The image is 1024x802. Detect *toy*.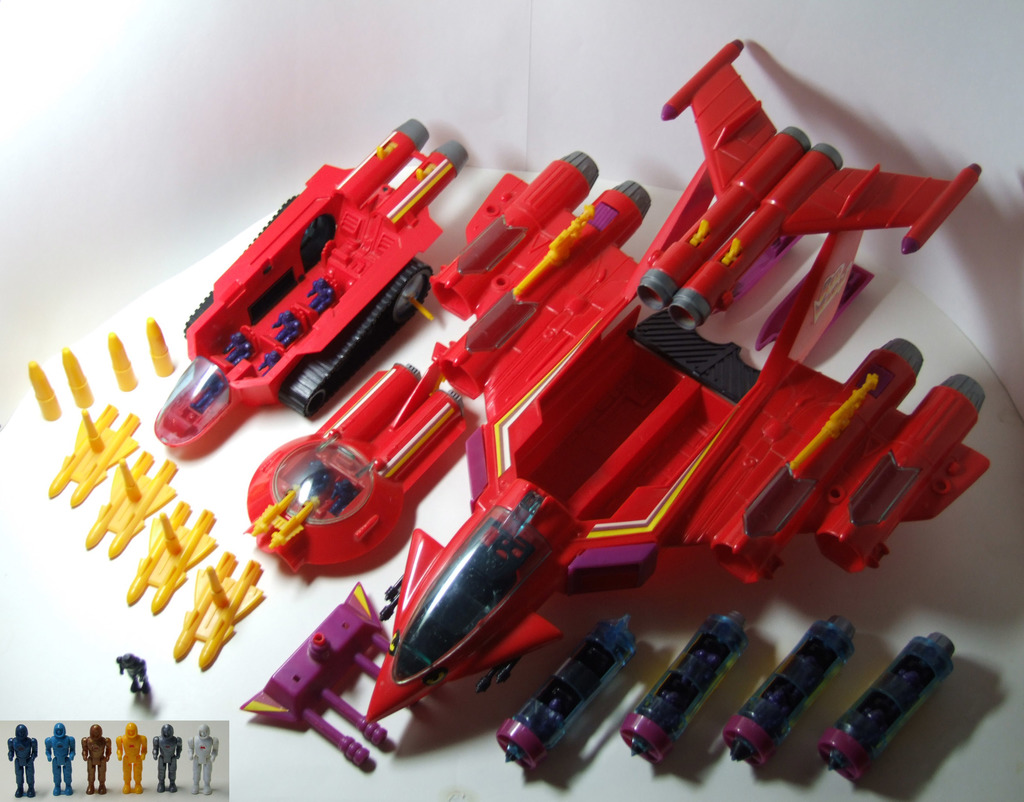
Detection: box=[367, 38, 989, 726].
